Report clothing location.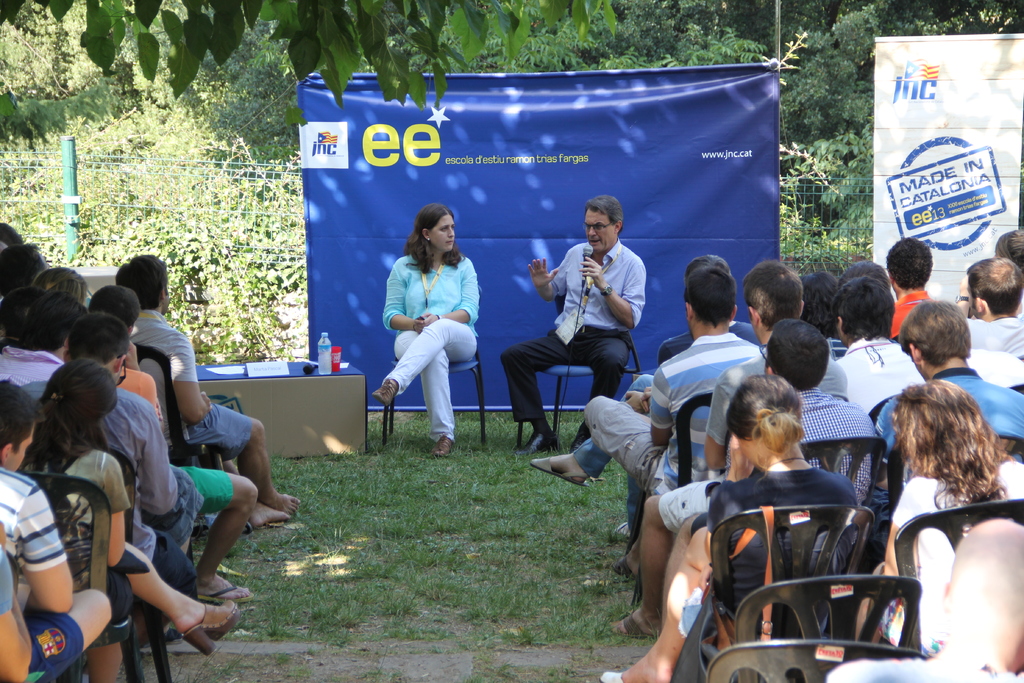
Report: x1=582 y1=329 x2=757 y2=490.
